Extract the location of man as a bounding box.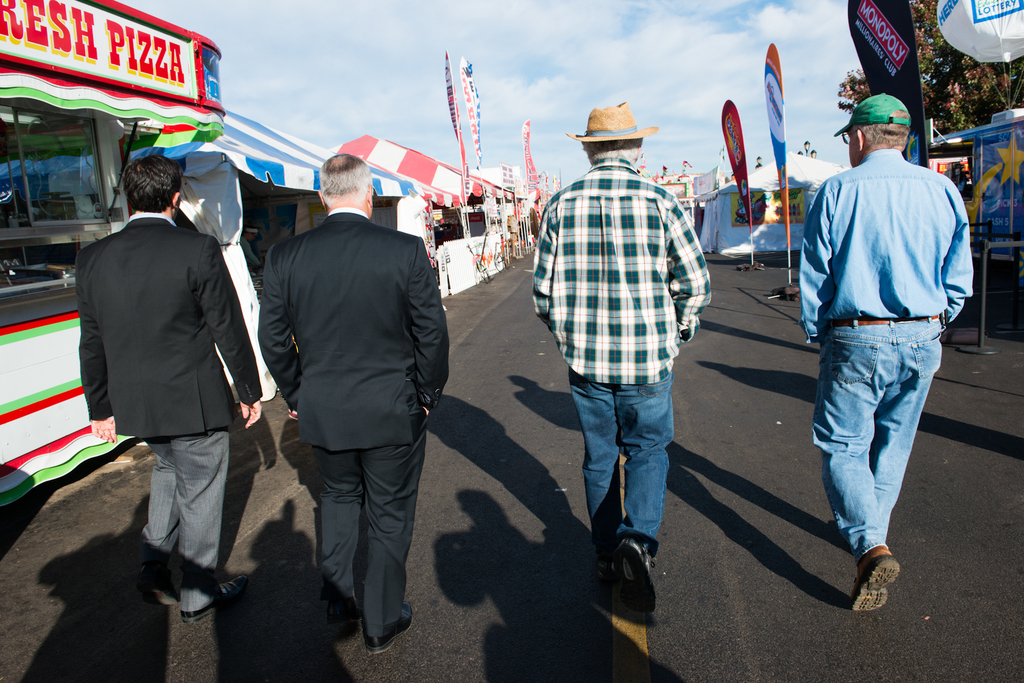
[256,152,449,654].
